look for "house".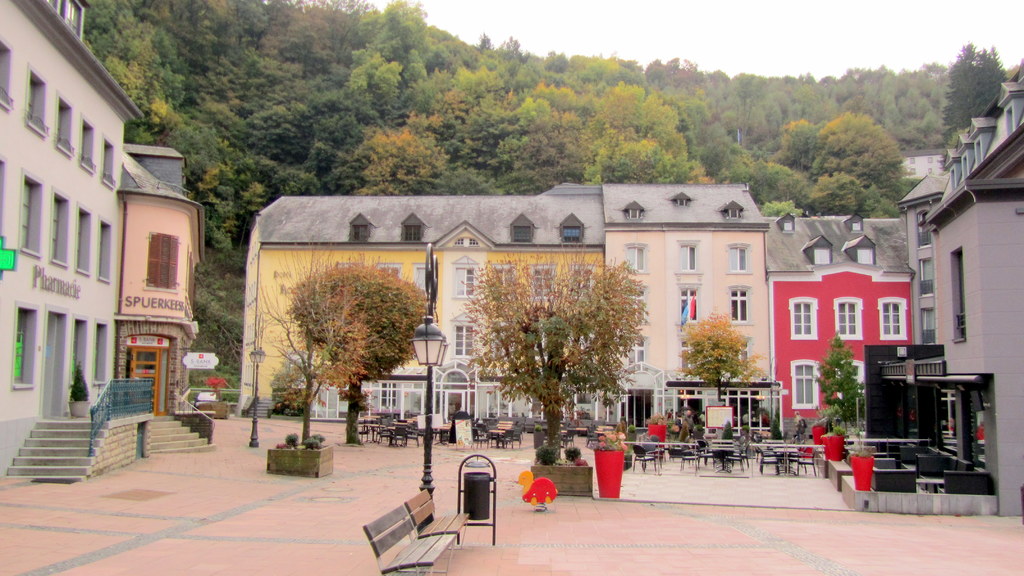
Found: pyautogui.locateOnScreen(761, 209, 917, 440).
